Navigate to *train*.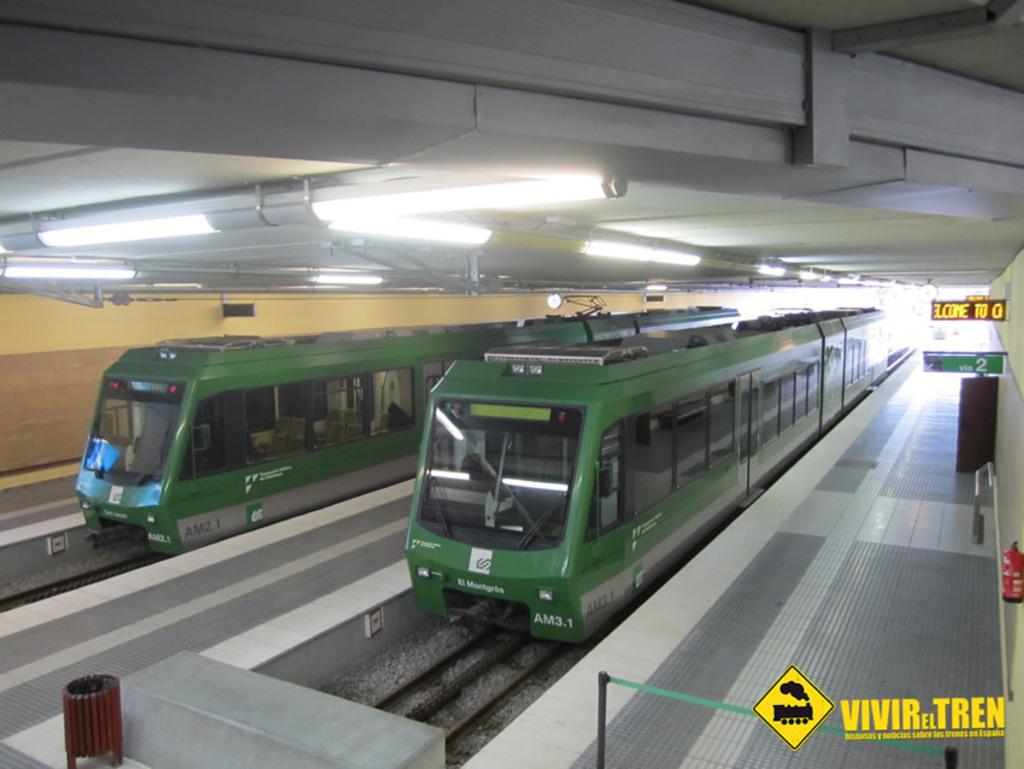
Navigation target: locate(406, 304, 890, 650).
